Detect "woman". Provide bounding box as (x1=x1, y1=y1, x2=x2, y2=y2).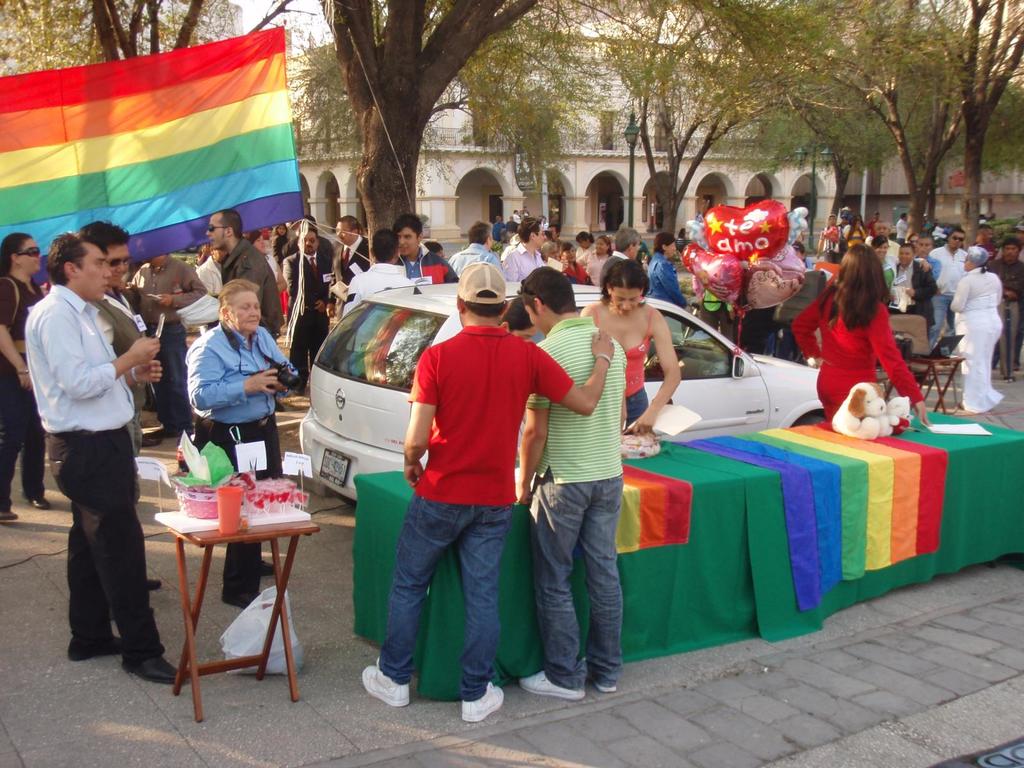
(x1=571, y1=231, x2=600, y2=273).
